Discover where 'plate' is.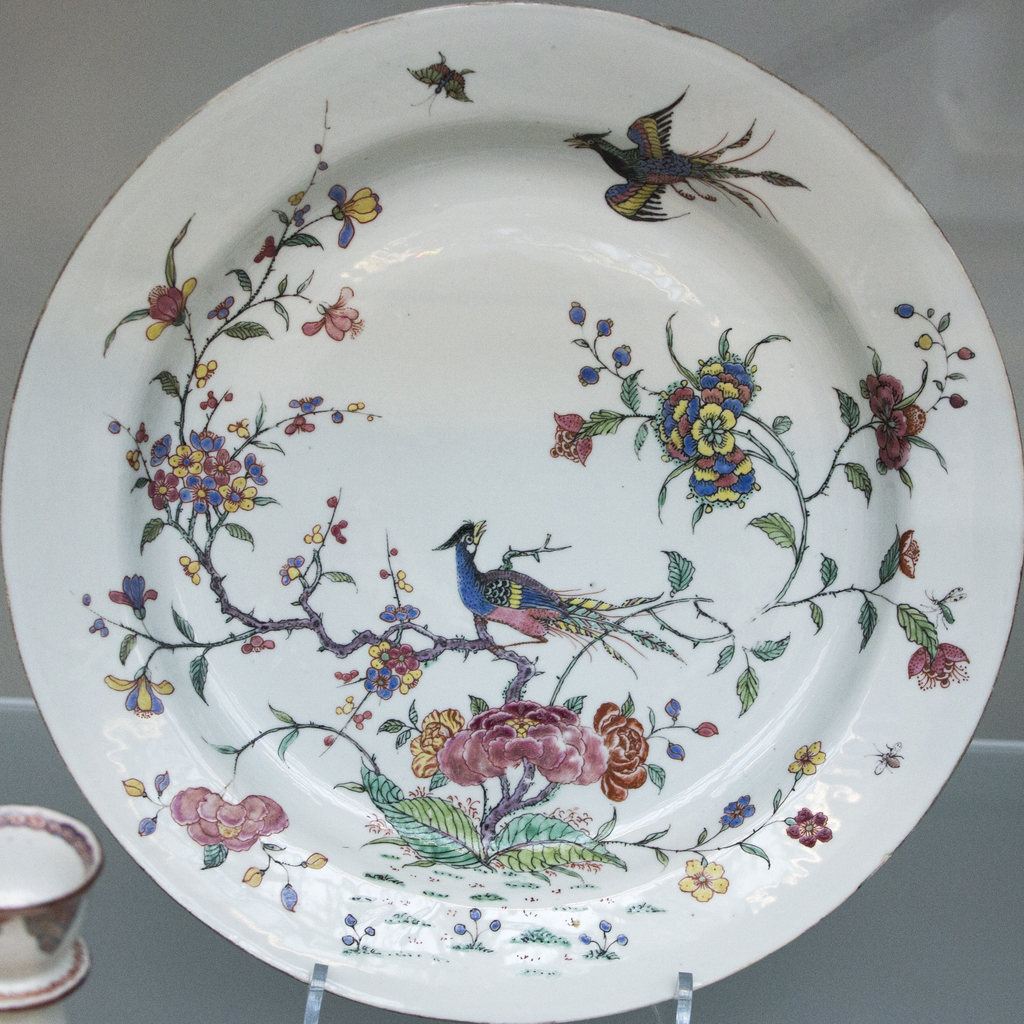
Discovered at bbox=(0, 4, 1023, 1023).
